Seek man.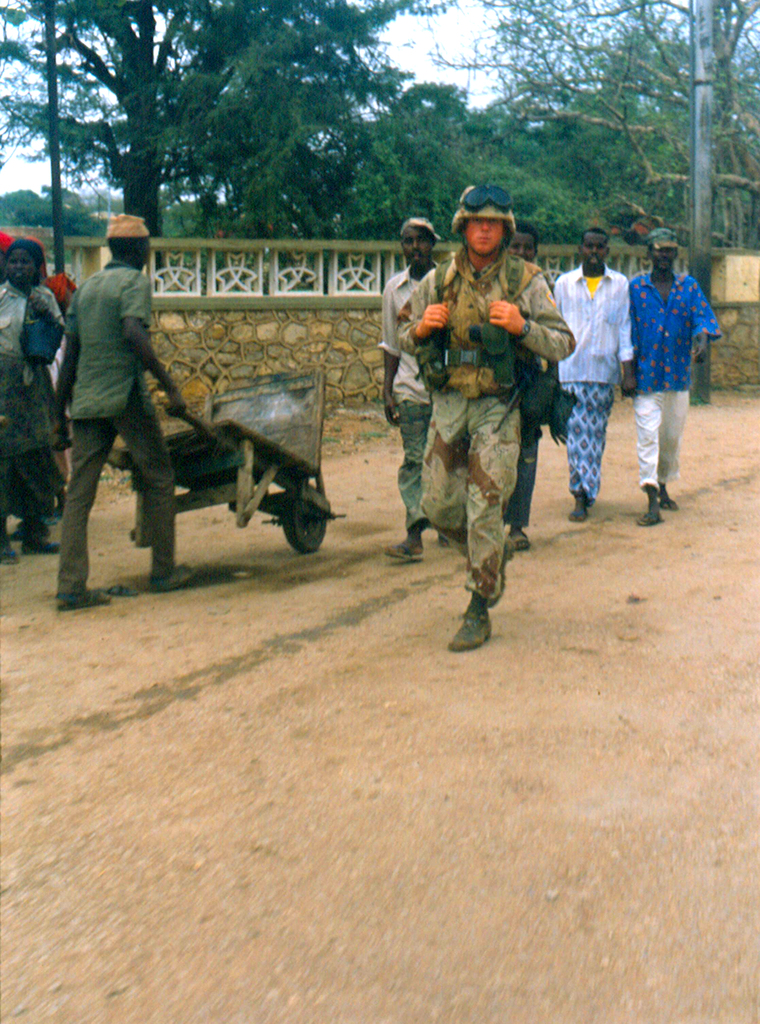
{"left": 617, "top": 229, "right": 720, "bottom": 529}.
